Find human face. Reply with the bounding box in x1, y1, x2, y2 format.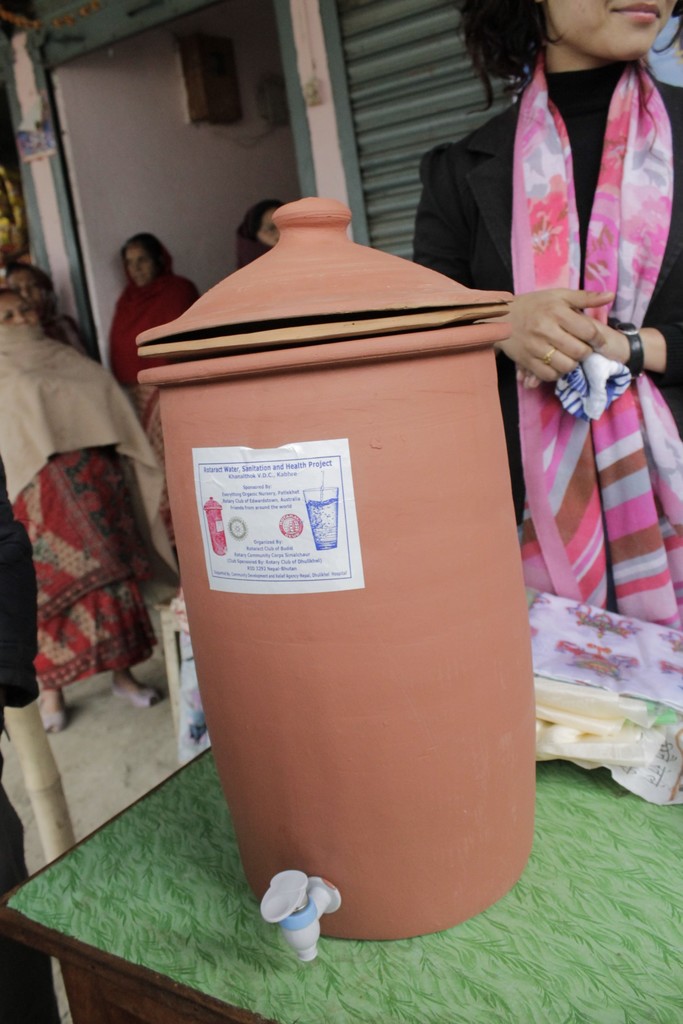
520, 0, 679, 71.
